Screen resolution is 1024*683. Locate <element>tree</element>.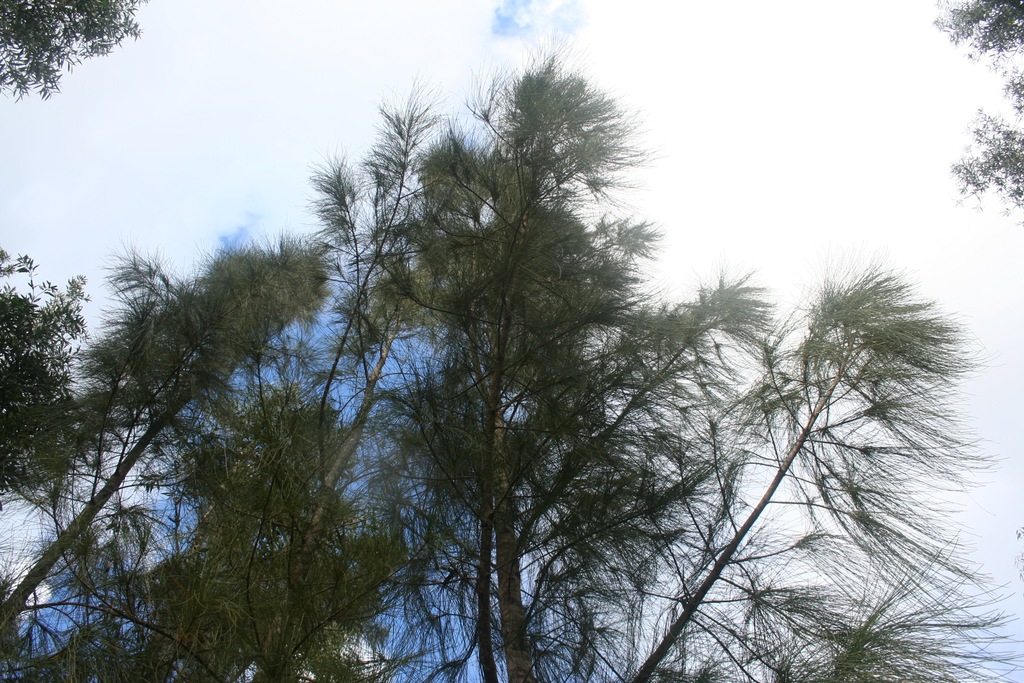
921/0/1023/231.
